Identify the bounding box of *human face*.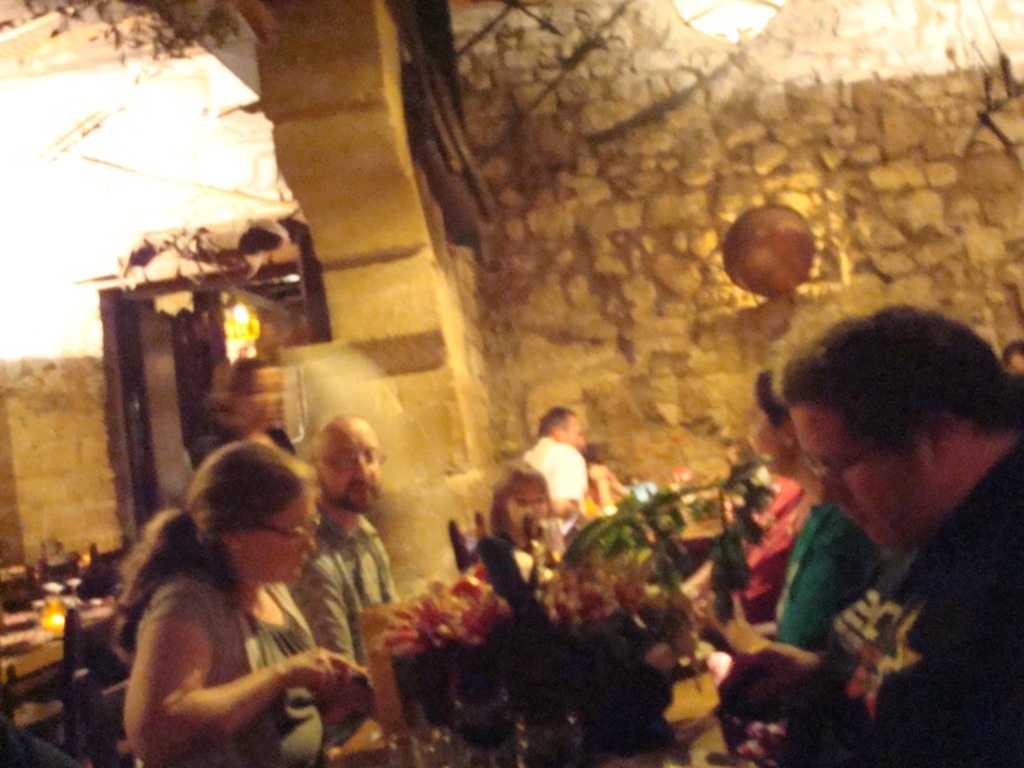
<box>561,413,585,452</box>.
